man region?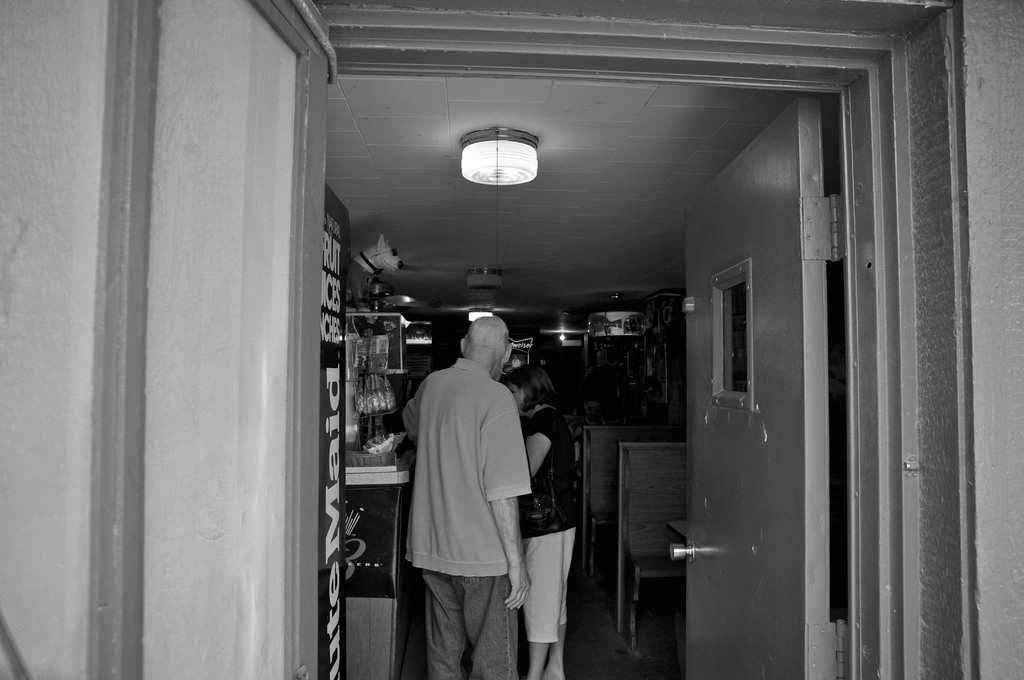
{"x1": 401, "y1": 314, "x2": 528, "y2": 679}
